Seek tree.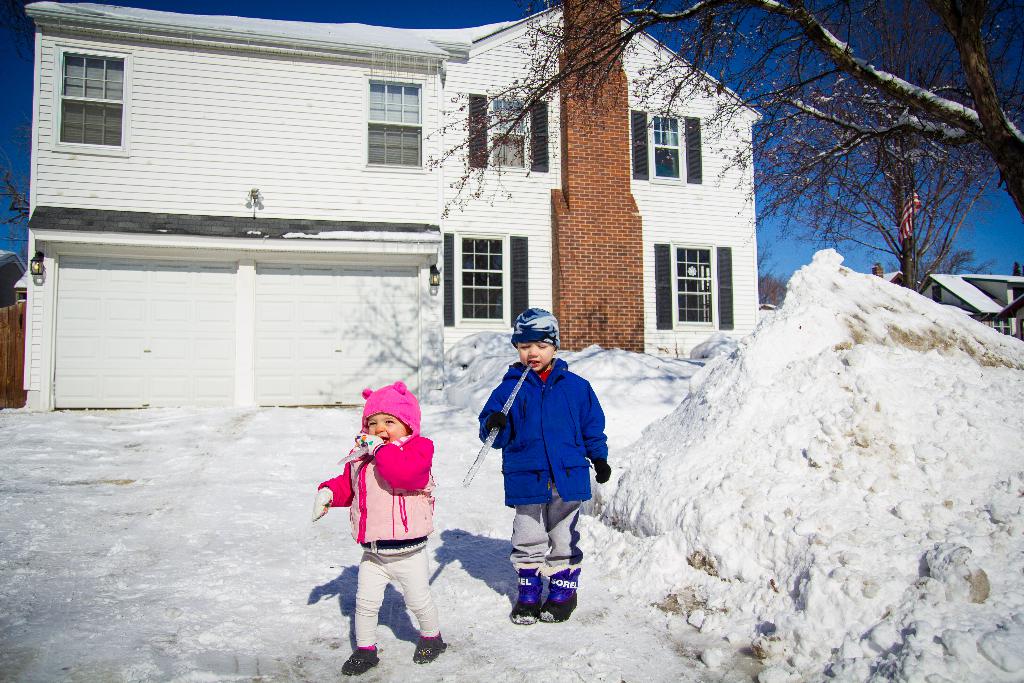
BBox(0, 115, 29, 262).
